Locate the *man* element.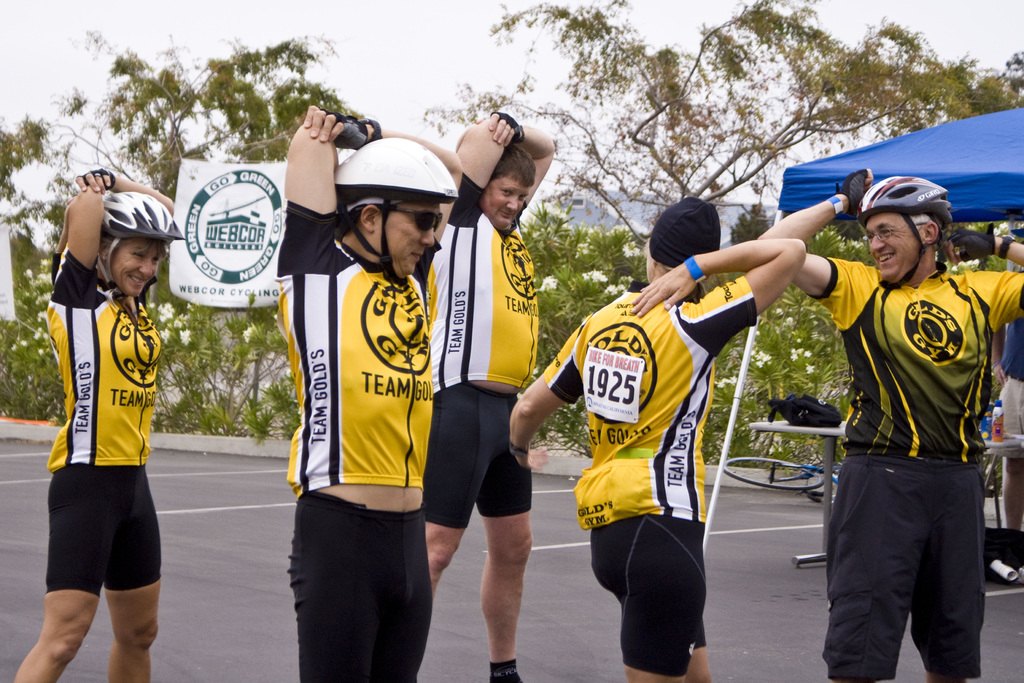
Element bbox: [left=800, top=161, right=1018, bottom=682].
